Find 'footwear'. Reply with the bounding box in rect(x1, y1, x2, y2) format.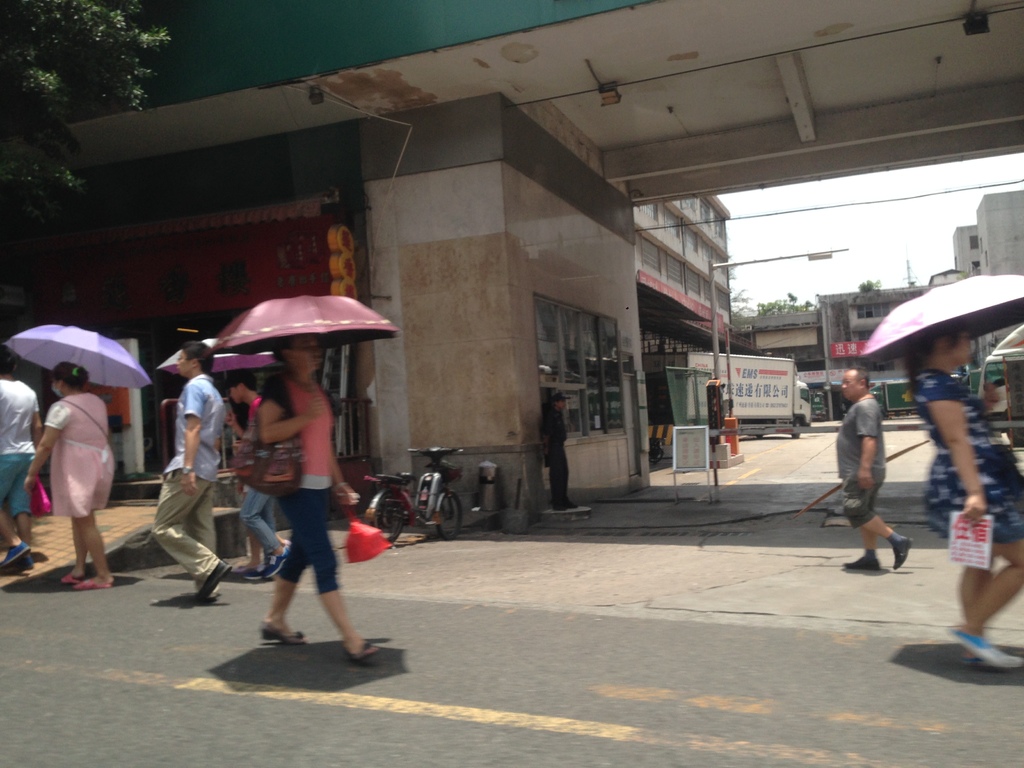
rect(259, 627, 307, 645).
